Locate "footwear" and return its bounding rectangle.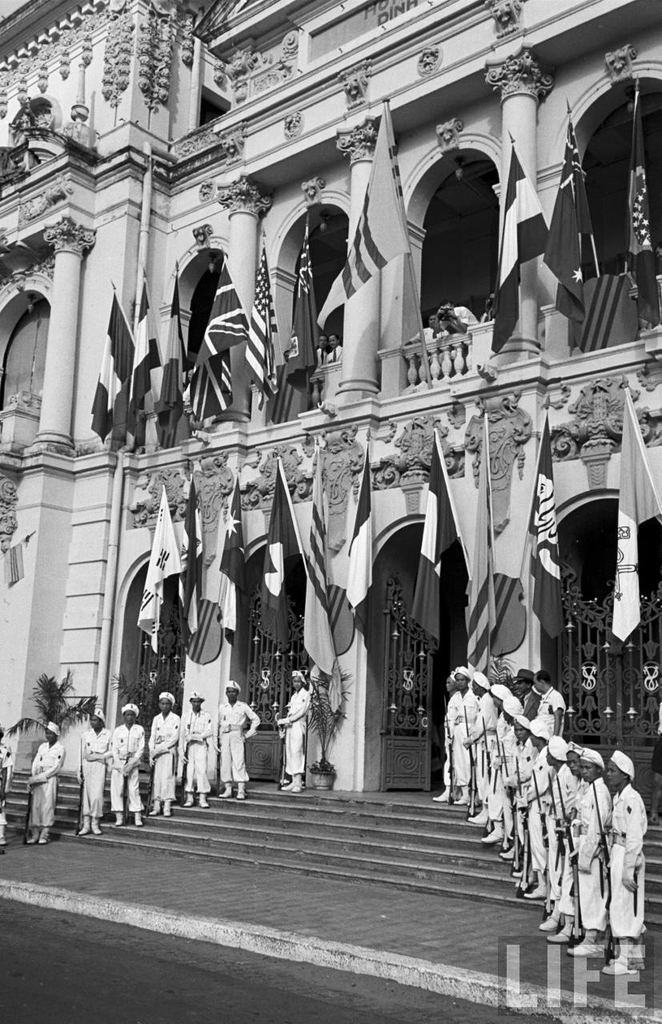
Rect(544, 910, 561, 933).
